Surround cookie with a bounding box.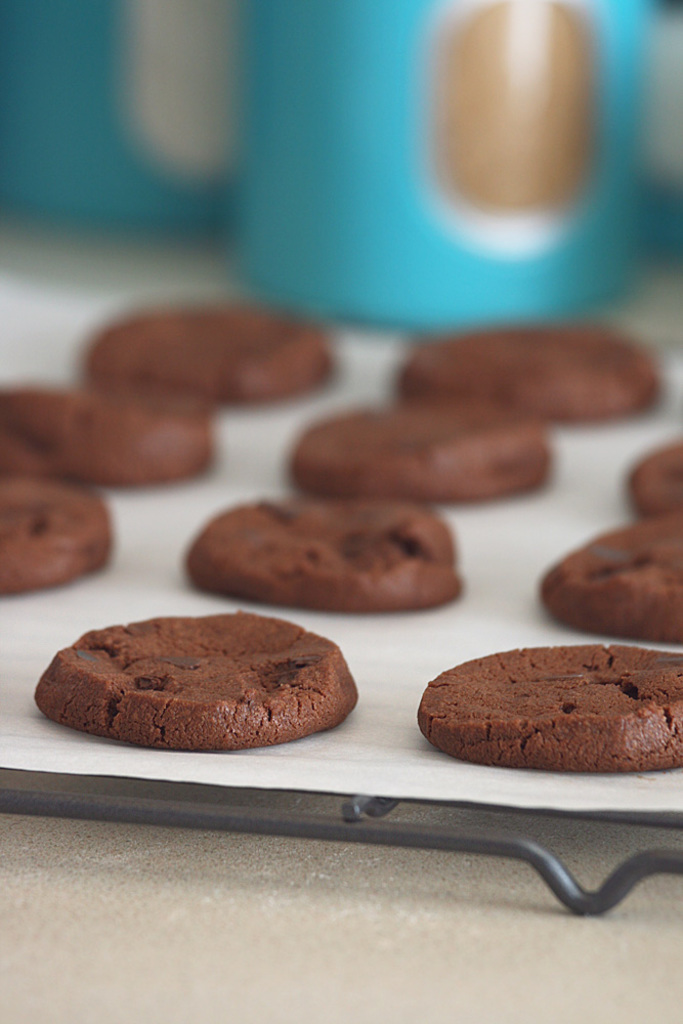
281/395/557/503.
